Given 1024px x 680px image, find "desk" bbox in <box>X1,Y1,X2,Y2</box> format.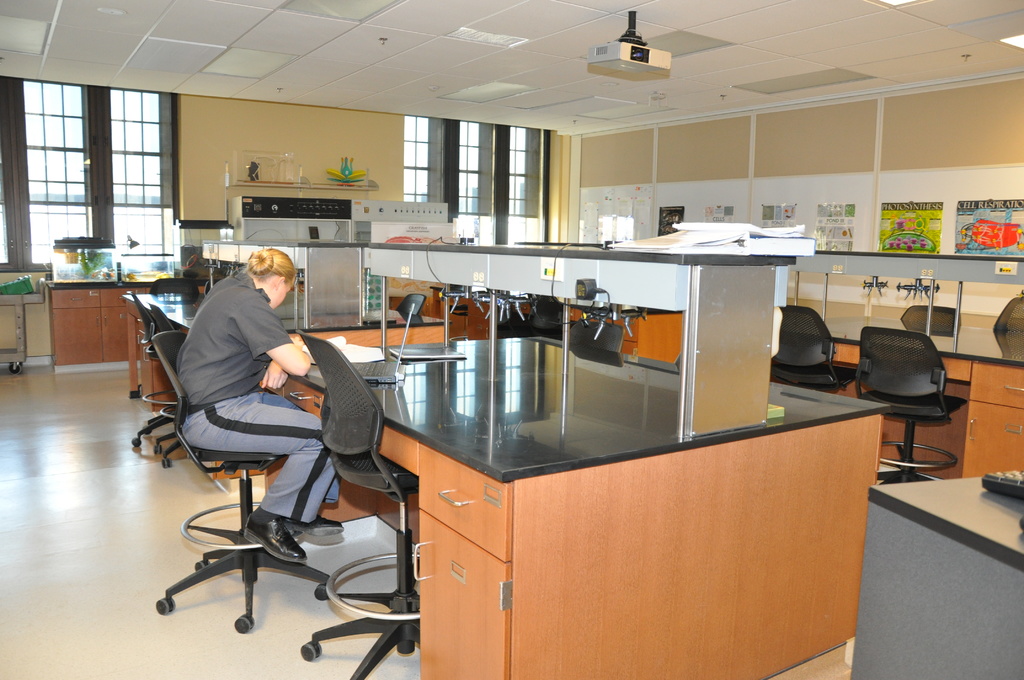
<box>127,279,446,490</box>.
